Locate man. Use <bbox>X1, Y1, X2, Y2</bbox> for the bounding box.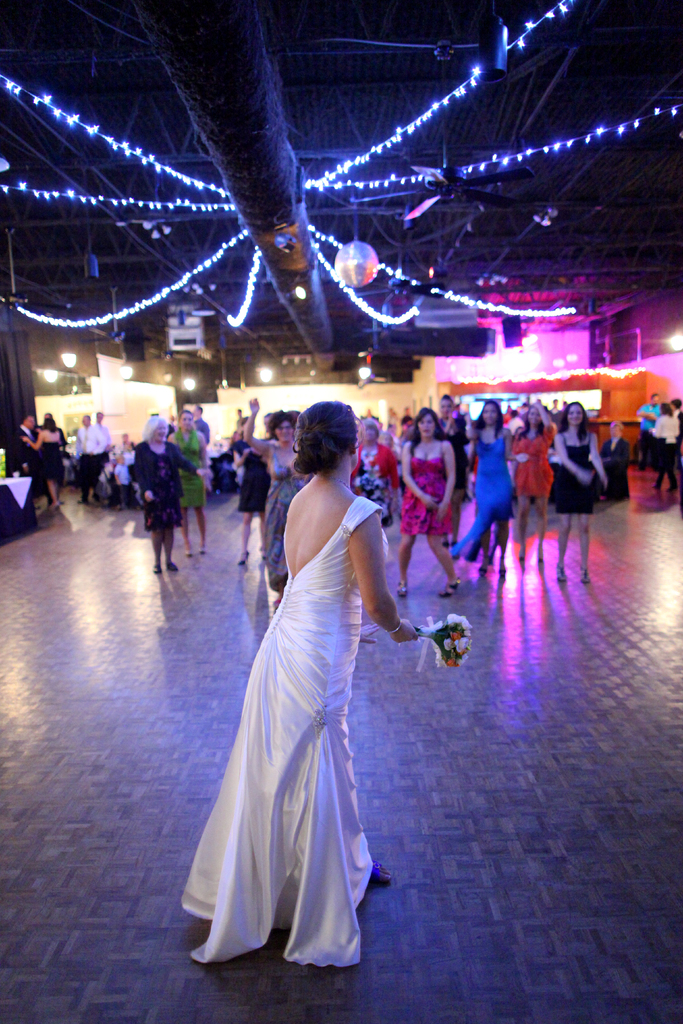
<bbox>13, 413, 35, 483</bbox>.
